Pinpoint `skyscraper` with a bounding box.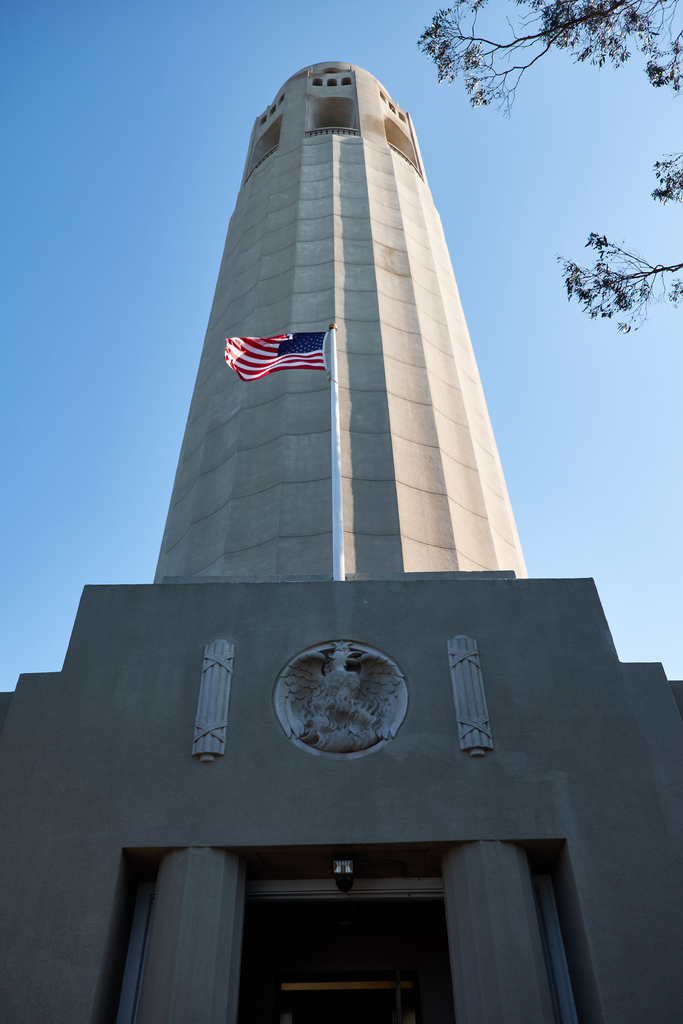
3, 55, 682, 1023.
